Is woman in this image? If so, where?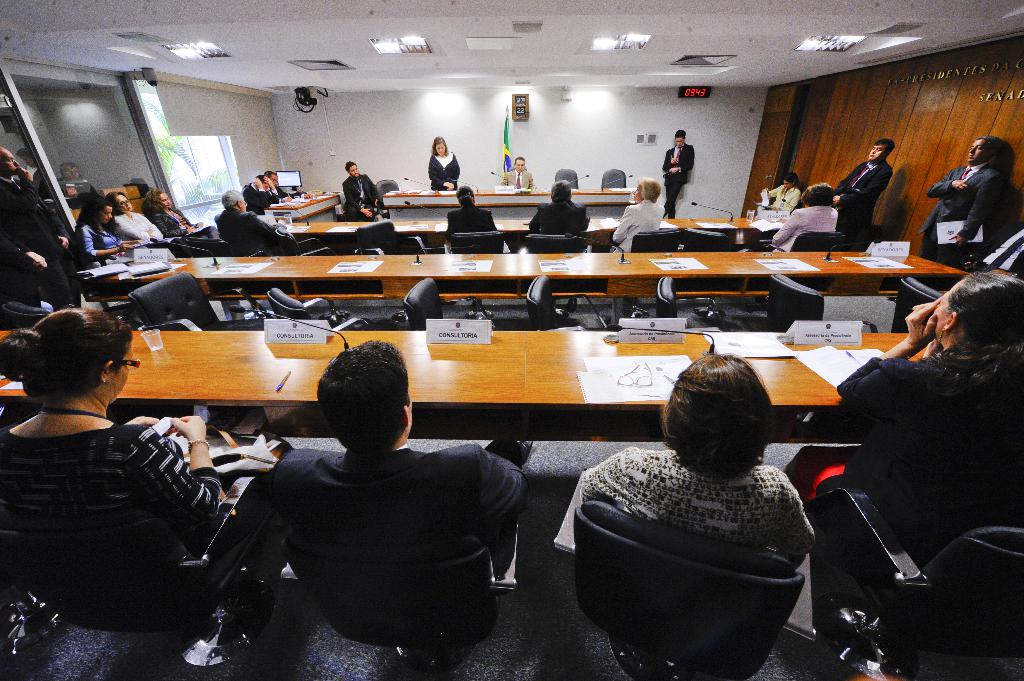
Yes, at {"left": 427, "top": 134, "right": 460, "bottom": 191}.
